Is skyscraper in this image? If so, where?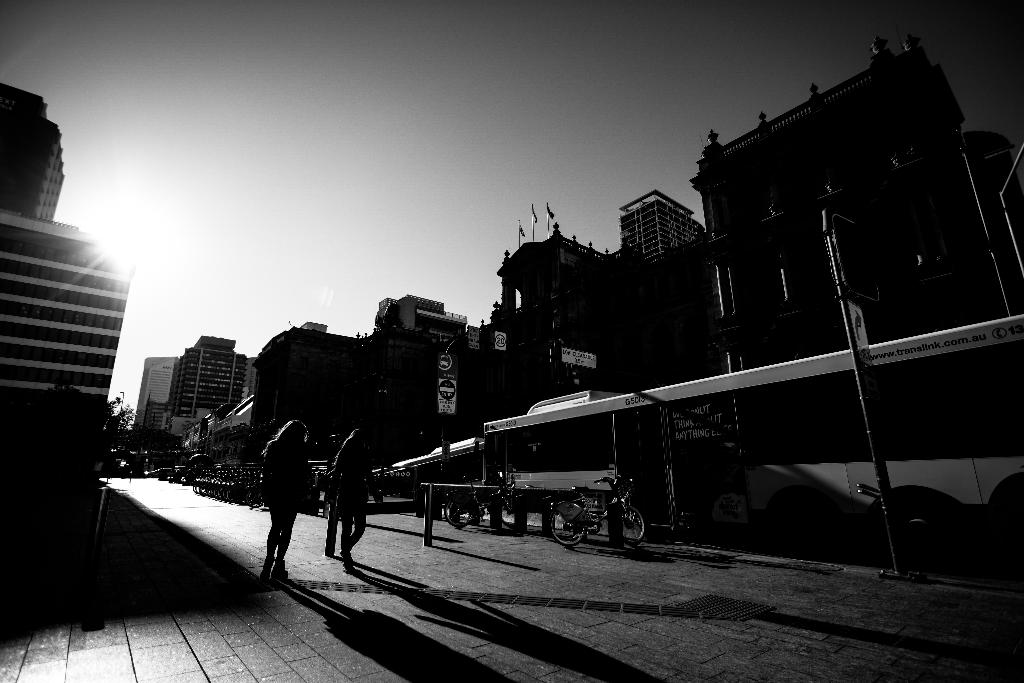
Yes, at [left=0, top=76, right=115, bottom=490].
